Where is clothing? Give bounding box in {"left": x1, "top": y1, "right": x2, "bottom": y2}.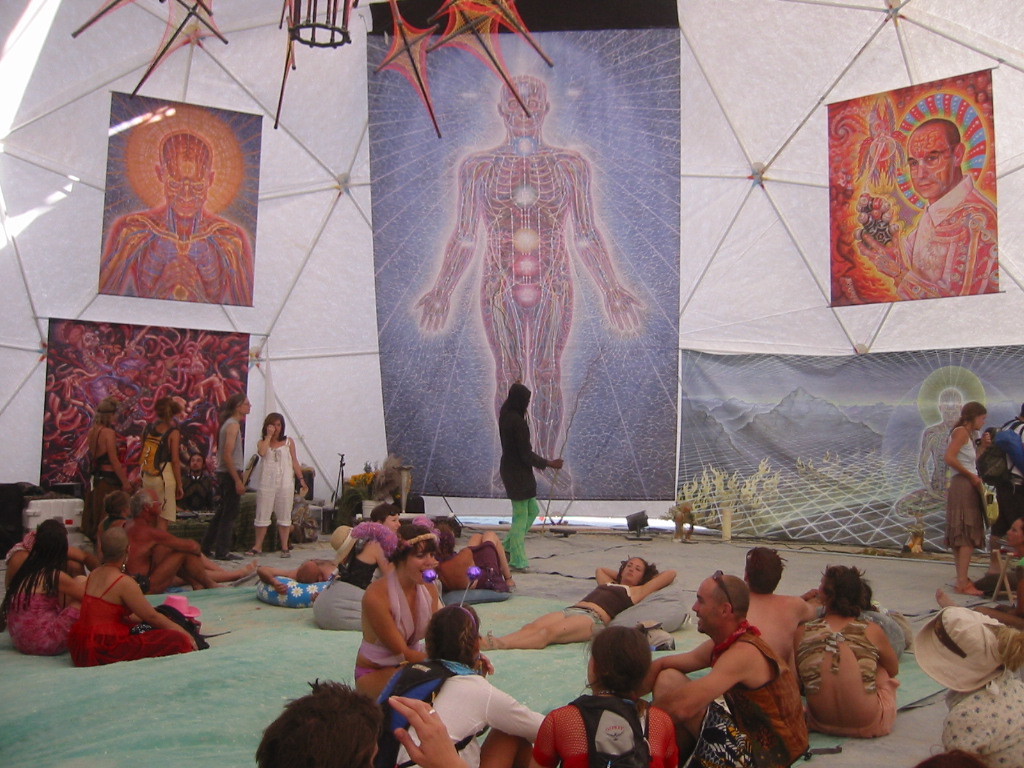
{"left": 897, "top": 173, "right": 995, "bottom": 301}.
